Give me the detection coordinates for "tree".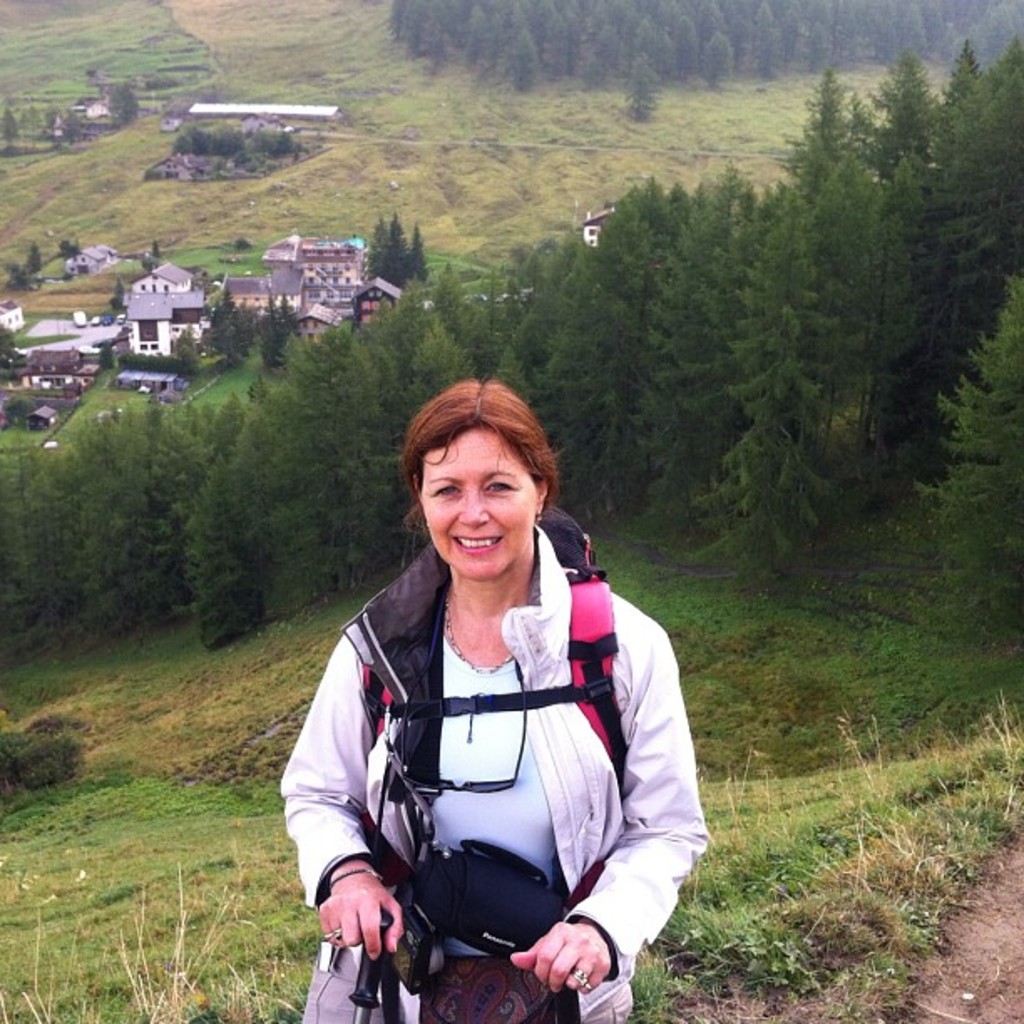
<box>862,45,940,186</box>.
